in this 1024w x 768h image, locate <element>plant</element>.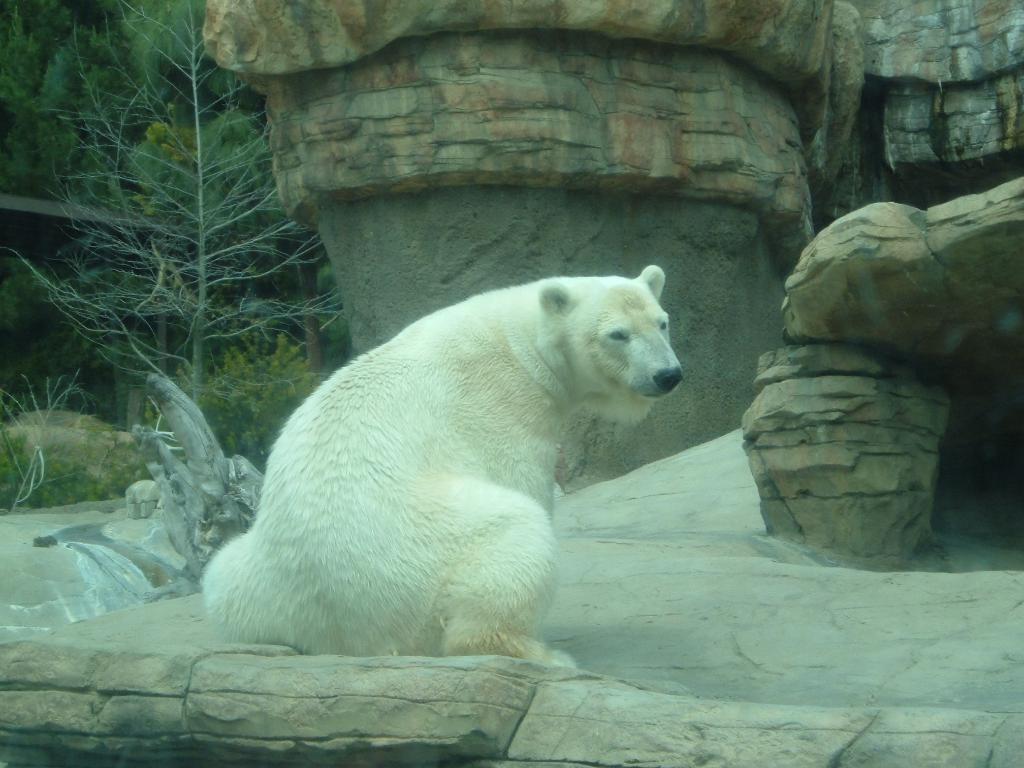
Bounding box: bbox=[0, 365, 92, 511].
